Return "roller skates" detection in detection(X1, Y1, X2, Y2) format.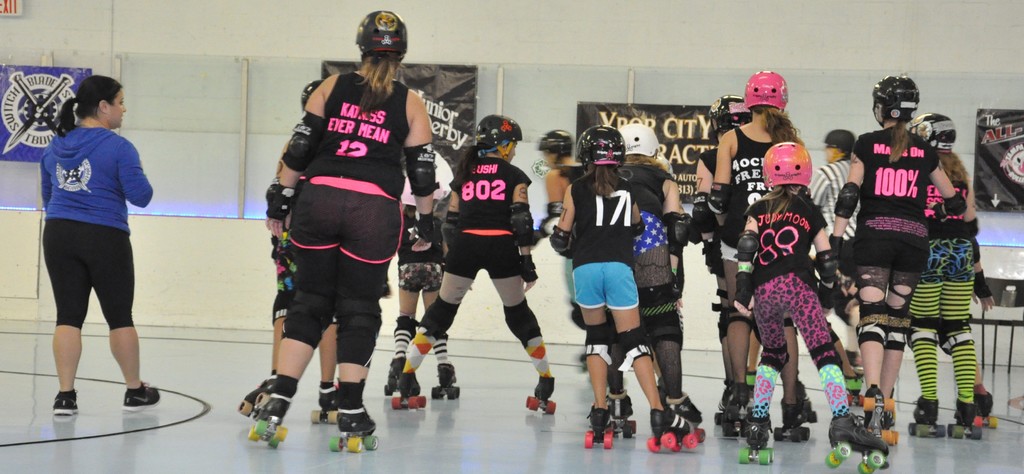
detection(825, 412, 893, 473).
